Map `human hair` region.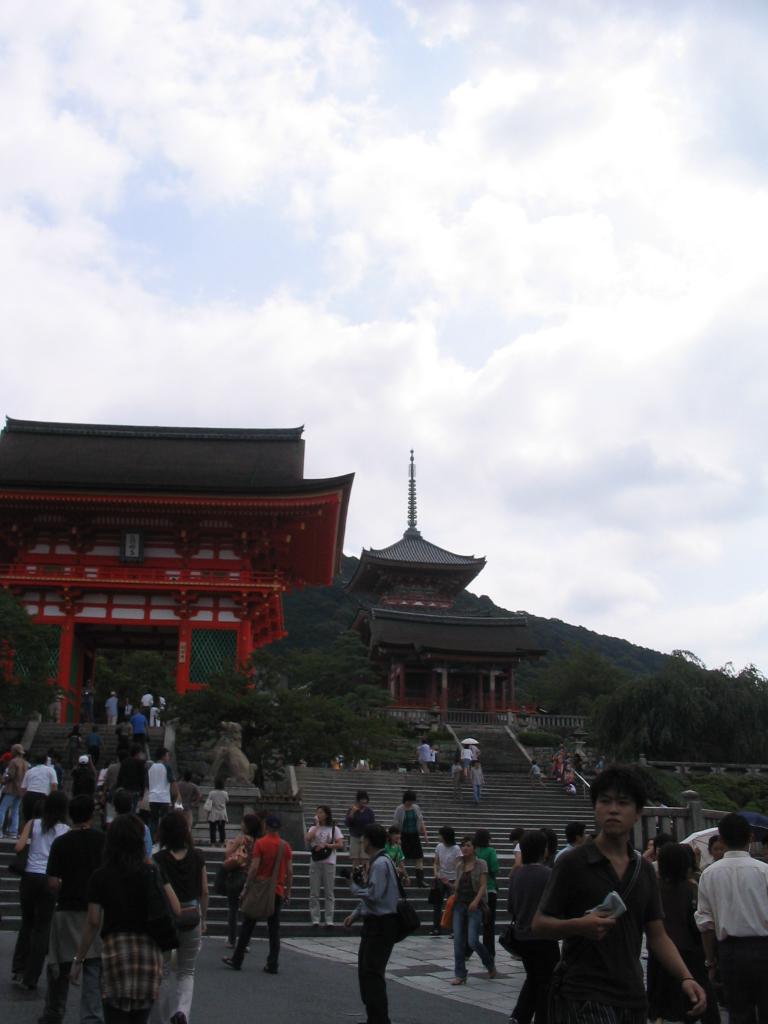
Mapped to (41,789,68,836).
